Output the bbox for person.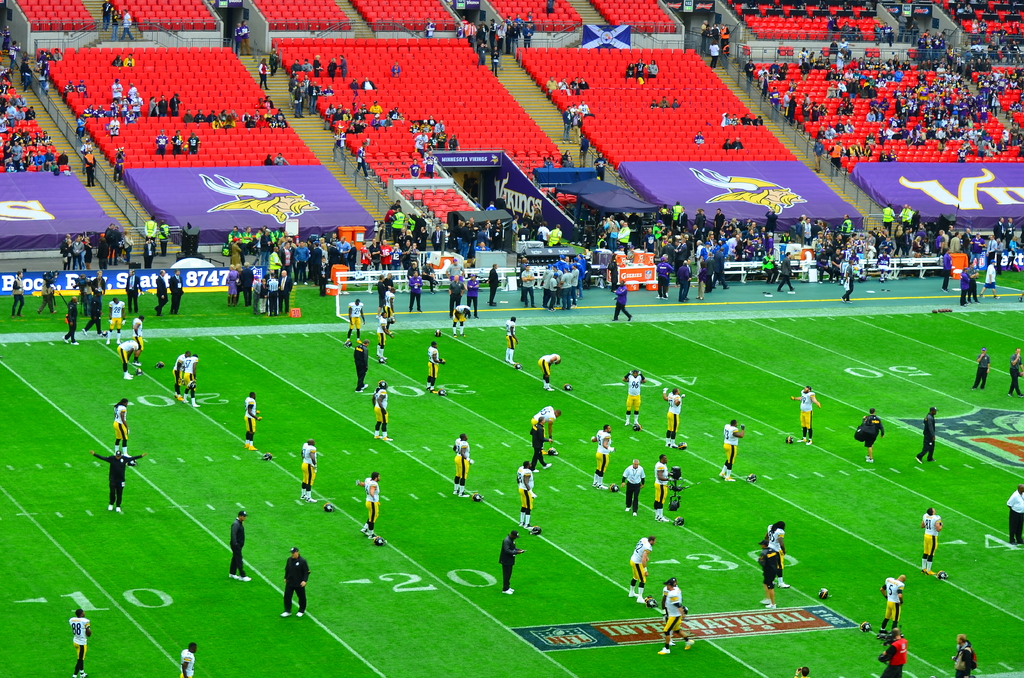
rect(407, 154, 422, 182).
